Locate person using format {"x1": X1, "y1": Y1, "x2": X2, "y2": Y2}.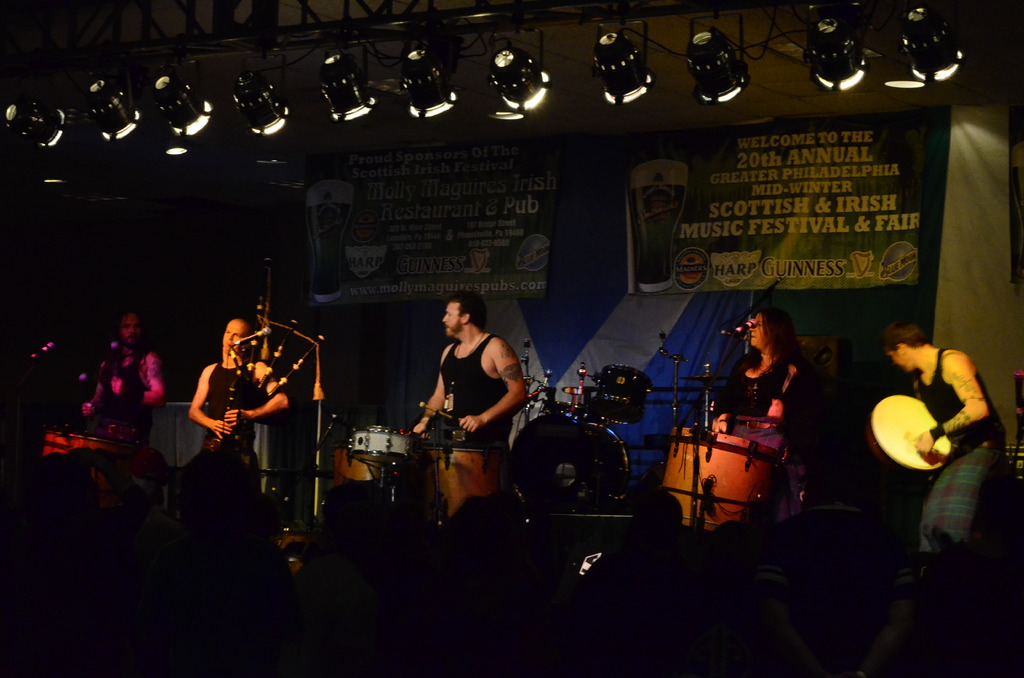
{"x1": 419, "y1": 288, "x2": 528, "y2": 454}.
